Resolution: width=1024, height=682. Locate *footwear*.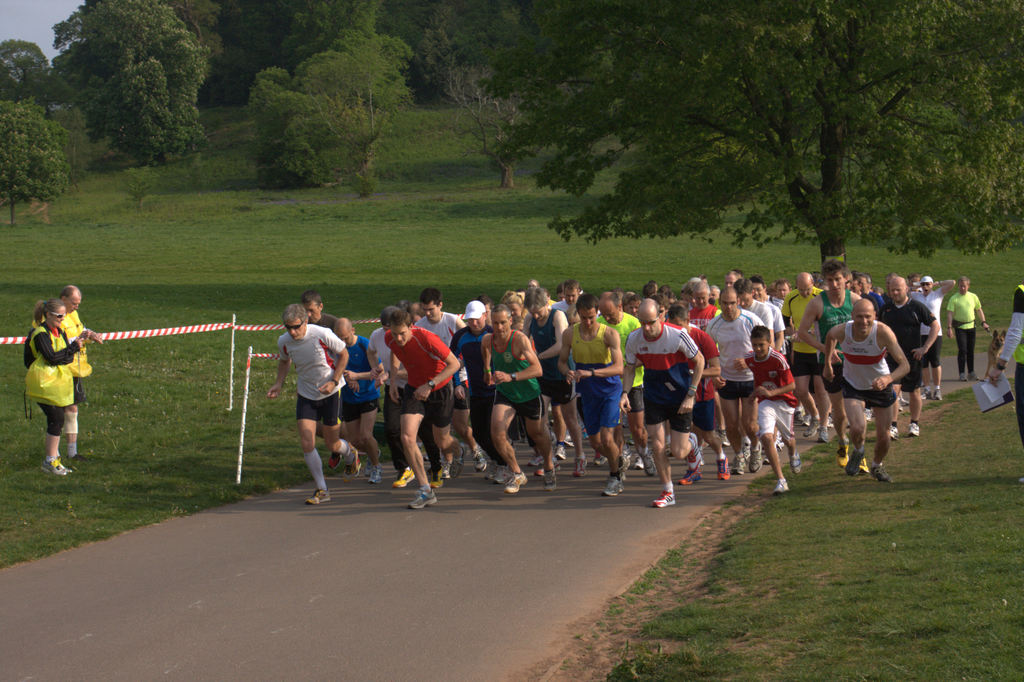
(745,434,752,459).
